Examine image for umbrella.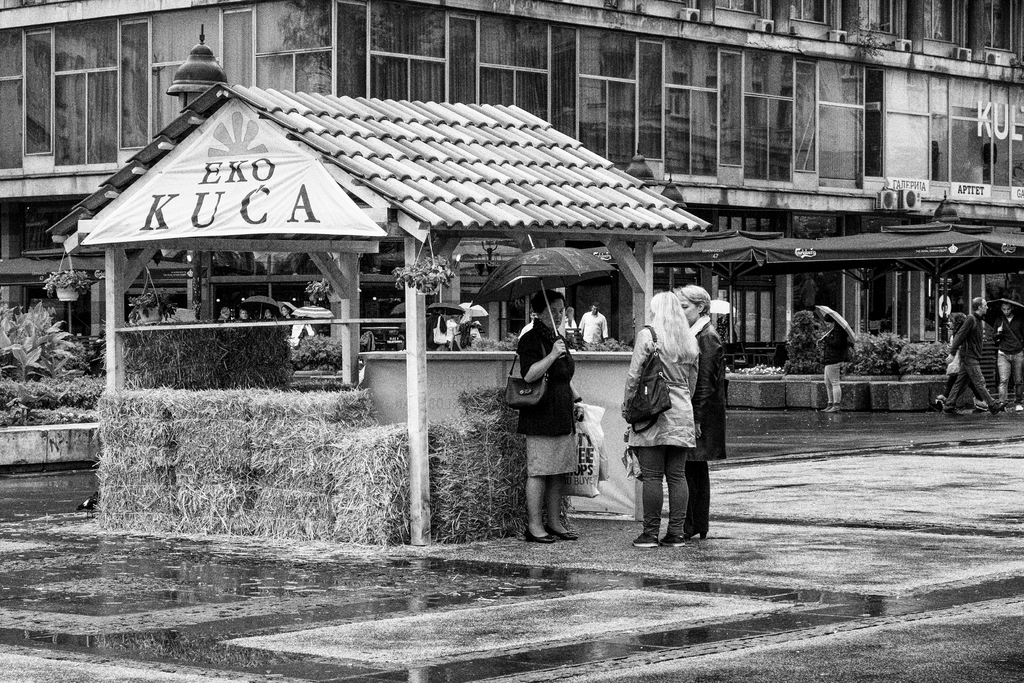
Examination result: (465,233,637,366).
